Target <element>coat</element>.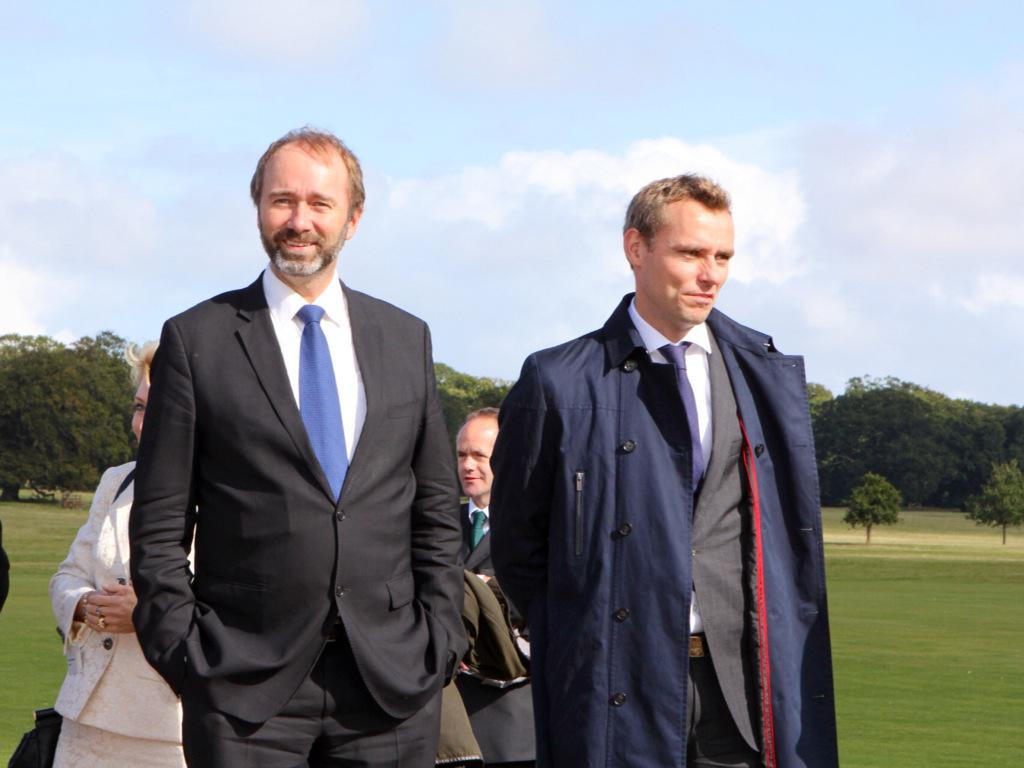
Target region: 48 466 185 734.
